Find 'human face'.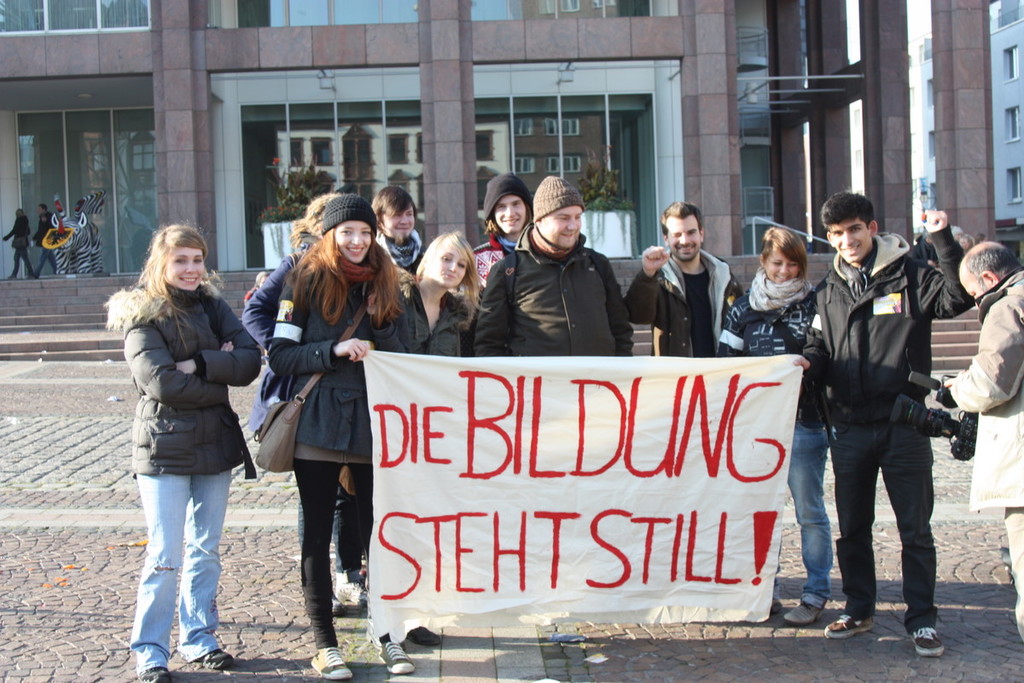
{"left": 541, "top": 207, "right": 583, "bottom": 249}.
